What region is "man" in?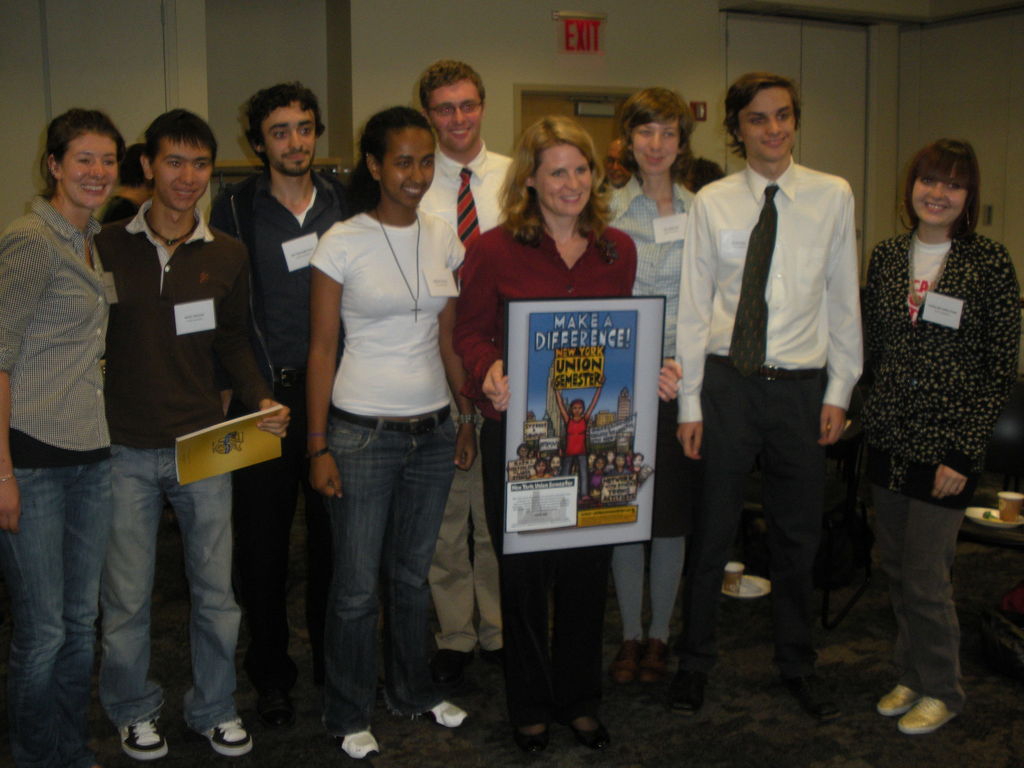
left=676, top=73, right=884, bottom=701.
